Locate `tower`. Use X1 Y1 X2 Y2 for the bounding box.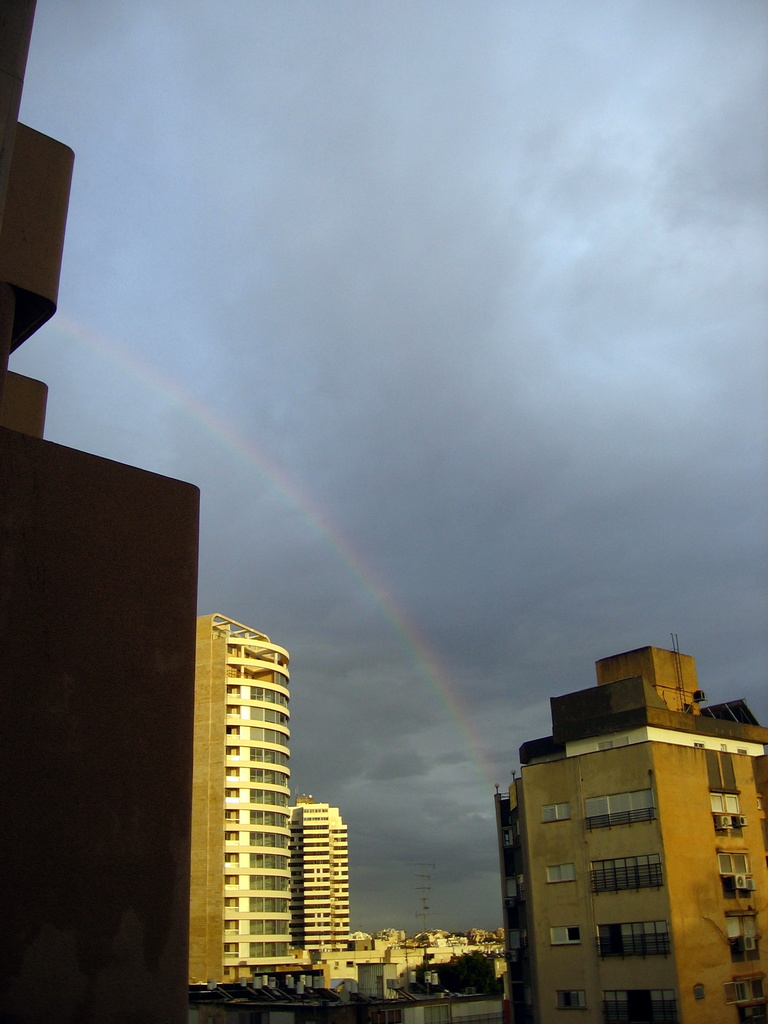
481 635 767 1023.
